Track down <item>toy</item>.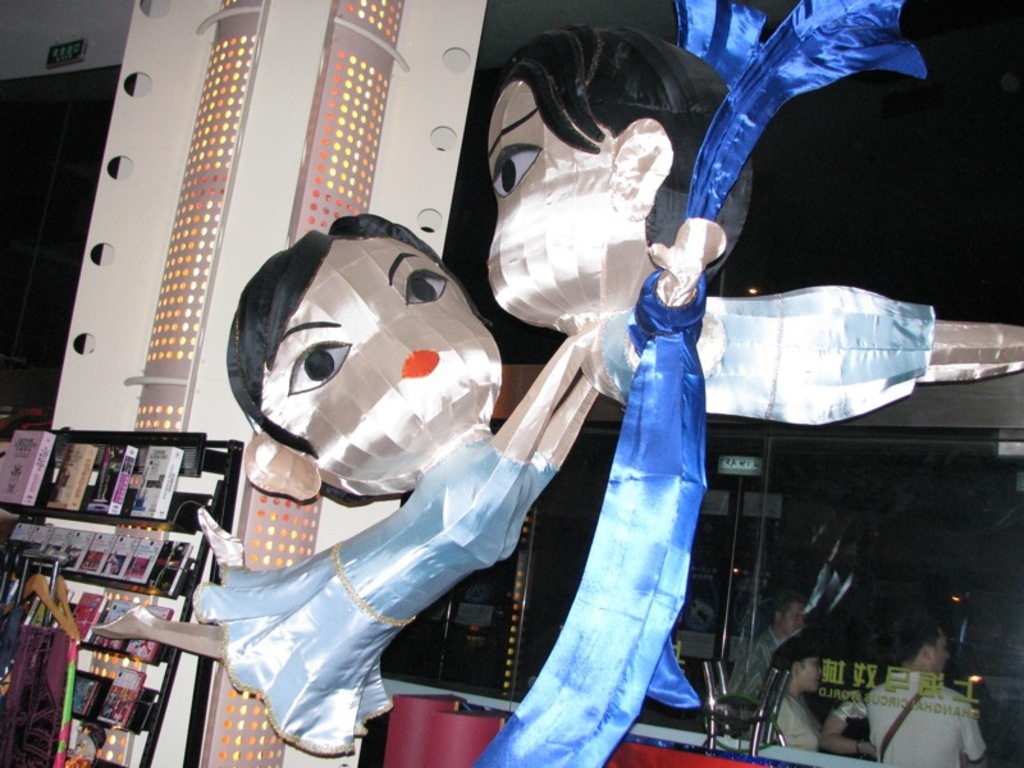
Tracked to box(195, 214, 602, 755).
